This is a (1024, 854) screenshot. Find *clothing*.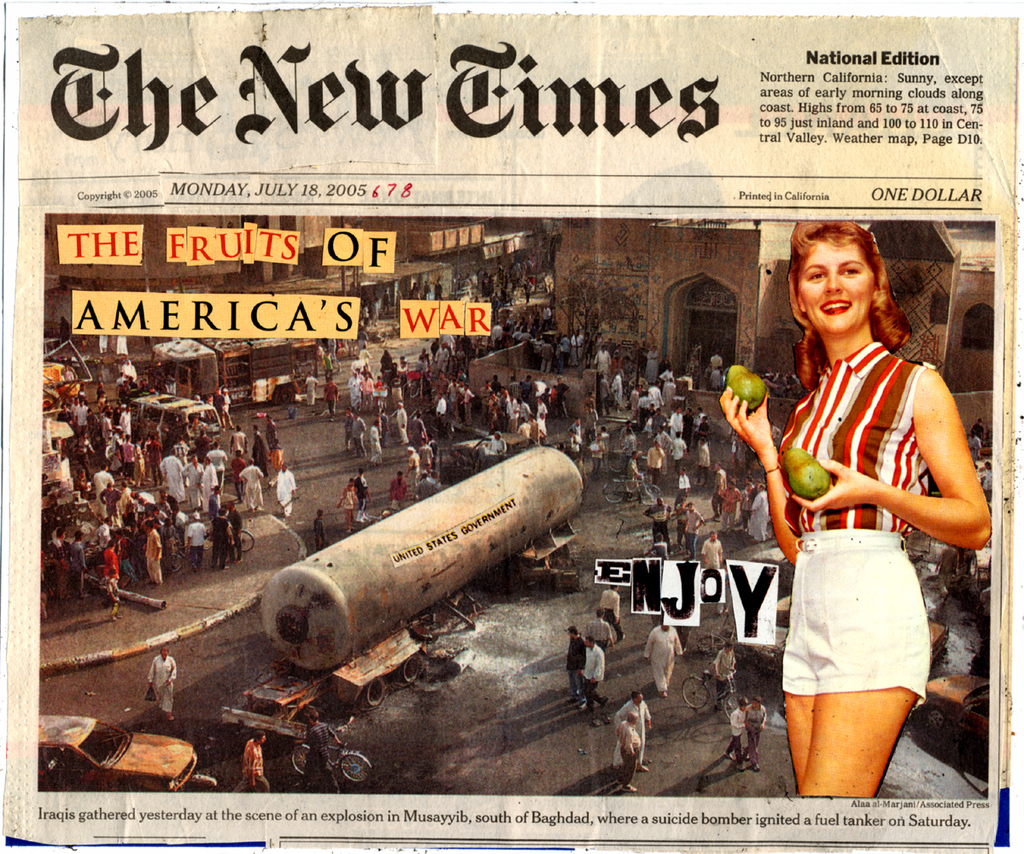
Bounding box: (left=305, top=721, right=338, bottom=781).
